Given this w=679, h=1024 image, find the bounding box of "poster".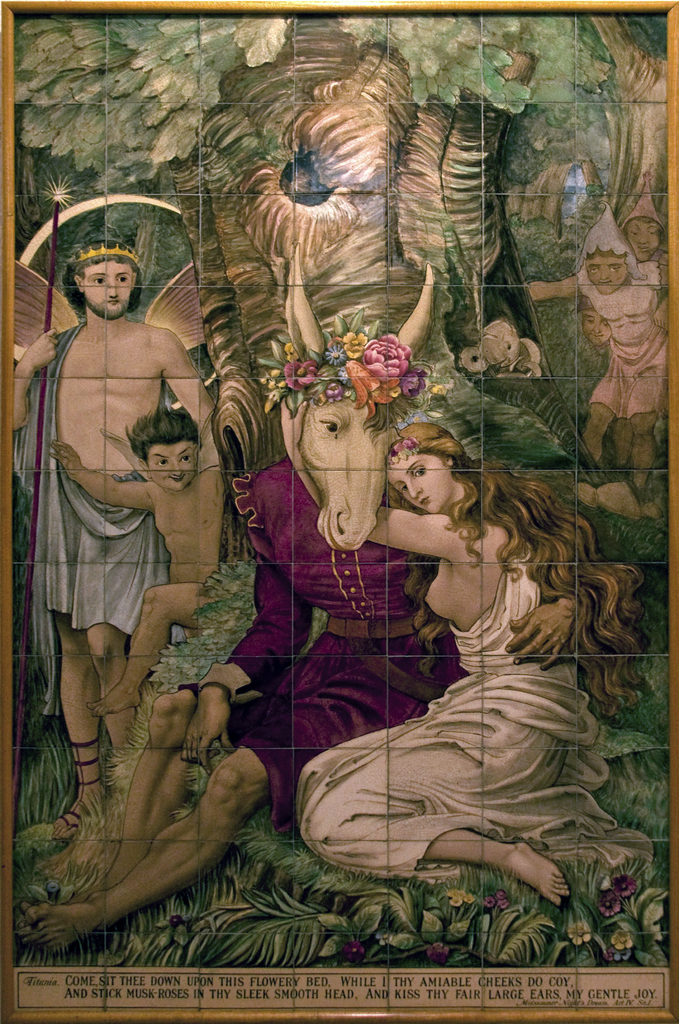
box(0, 0, 675, 1005).
